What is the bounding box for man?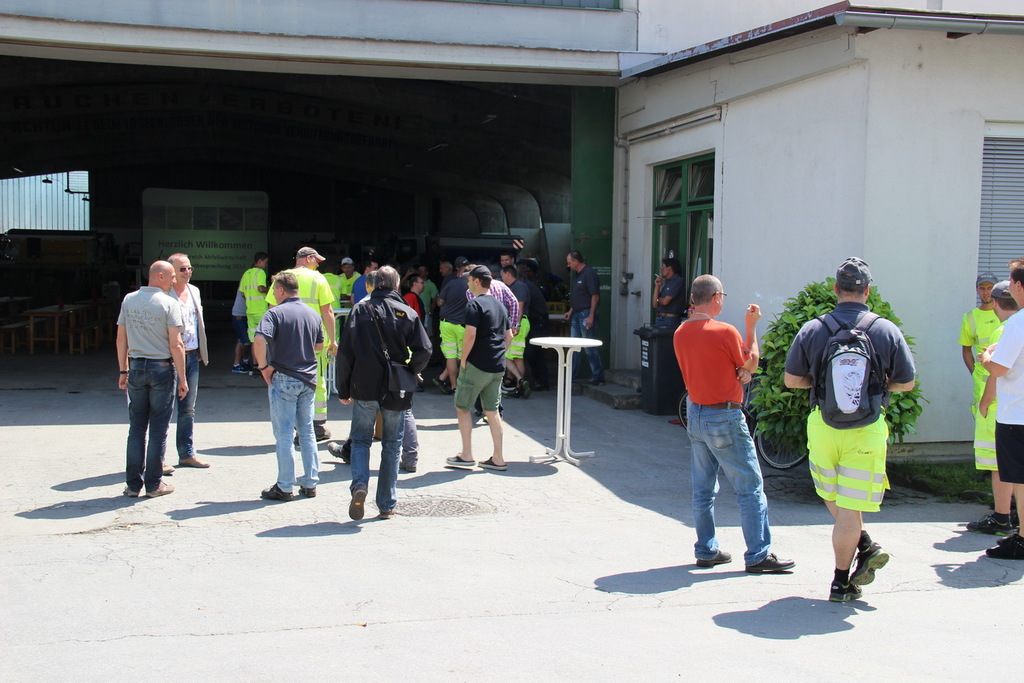
[973,251,1023,560].
